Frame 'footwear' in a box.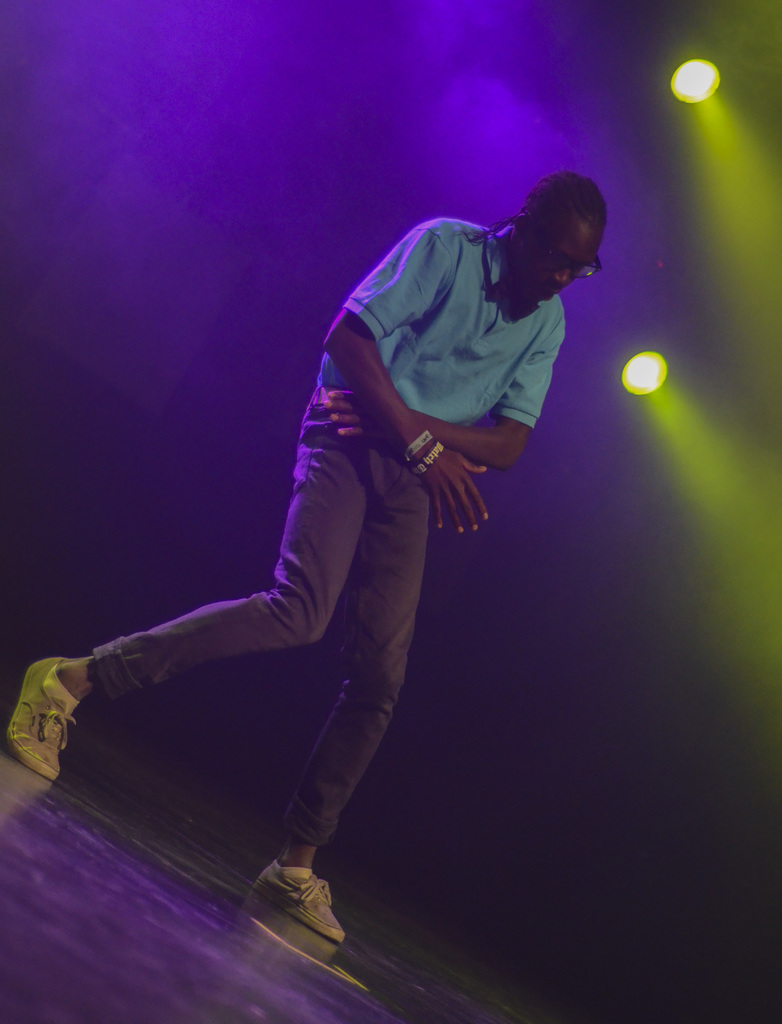
[left=9, top=653, right=83, bottom=781].
